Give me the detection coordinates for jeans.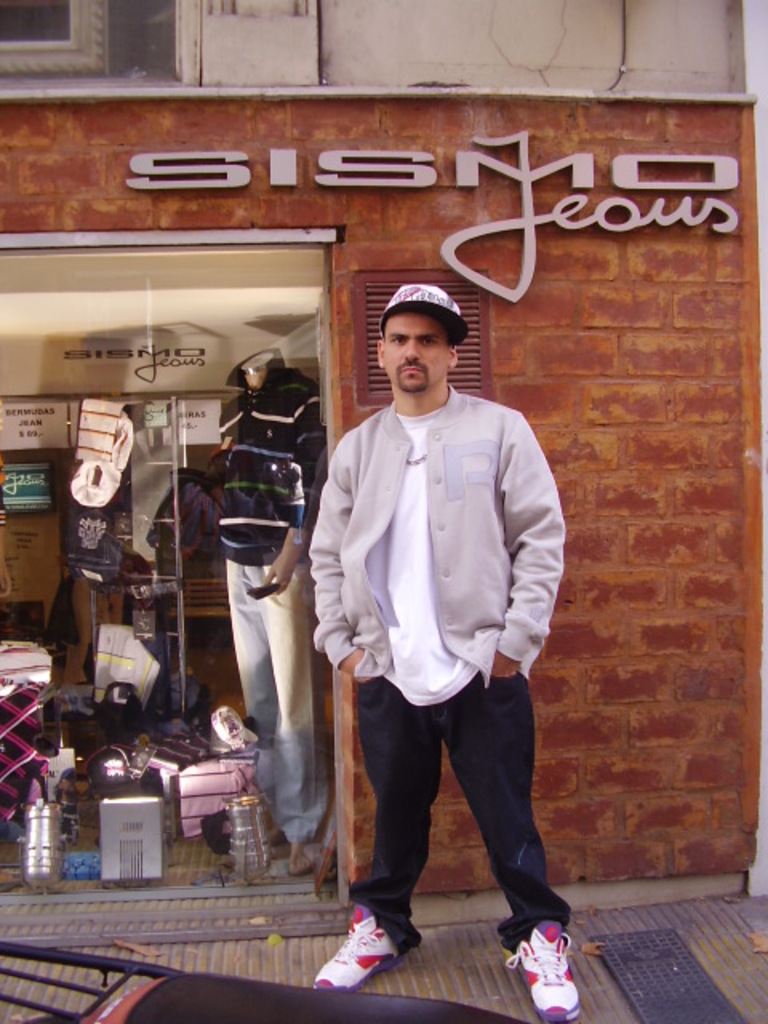
(left=221, top=550, right=322, bottom=850).
